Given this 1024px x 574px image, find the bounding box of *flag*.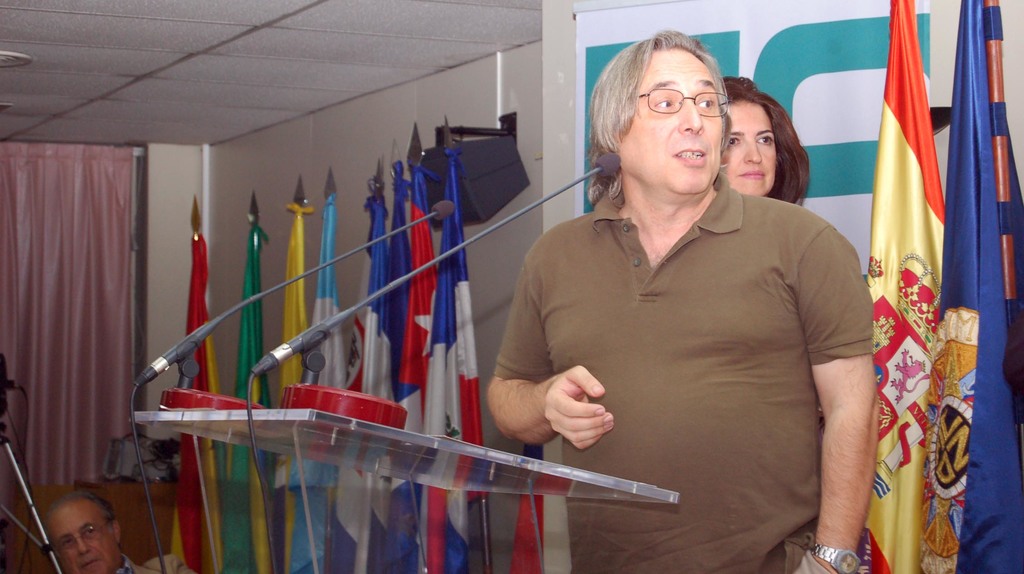
[x1=401, y1=138, x2=478, y2=571].
